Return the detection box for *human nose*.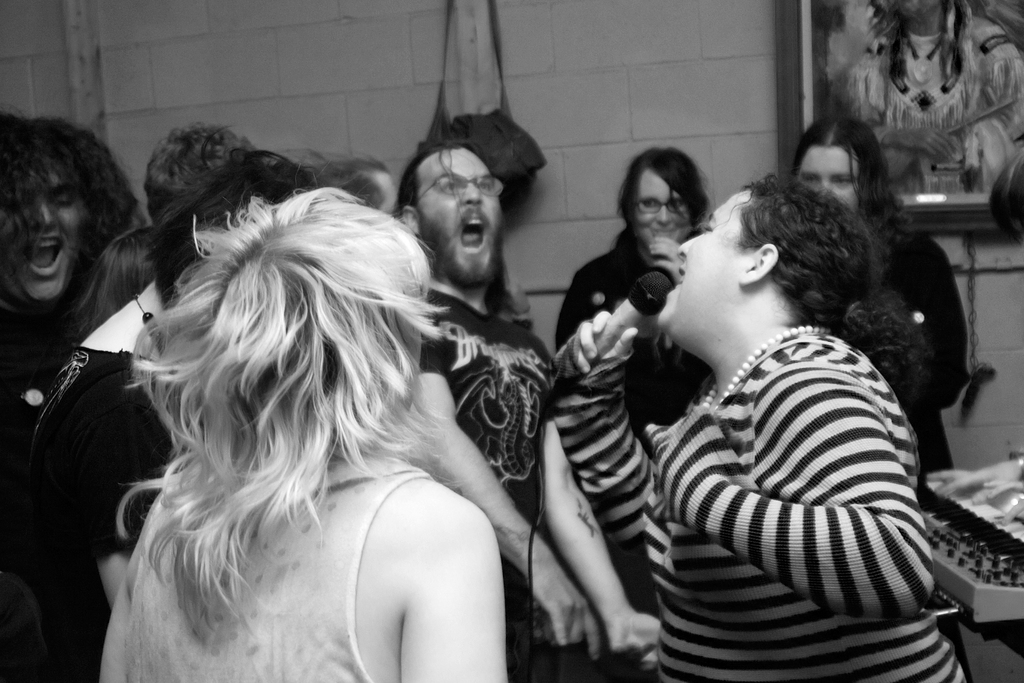
left=34, top=201, right=56, bottom=231.
